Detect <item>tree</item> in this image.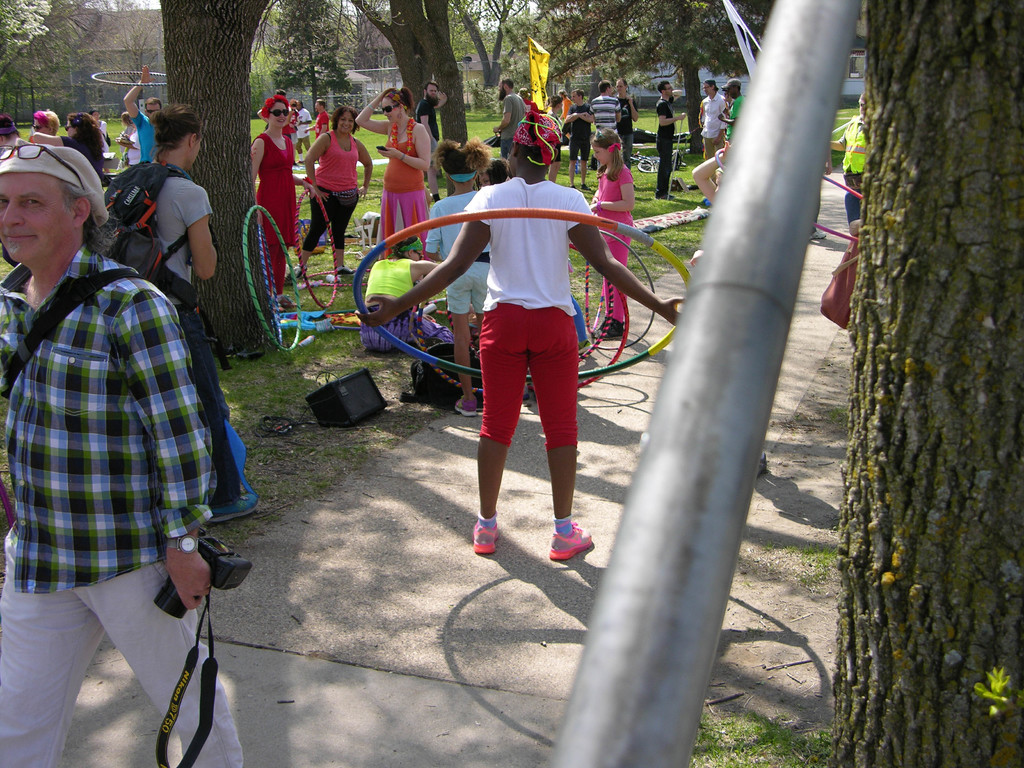
Detection: [x1=508, y1=0, x2=793, y2=148].
